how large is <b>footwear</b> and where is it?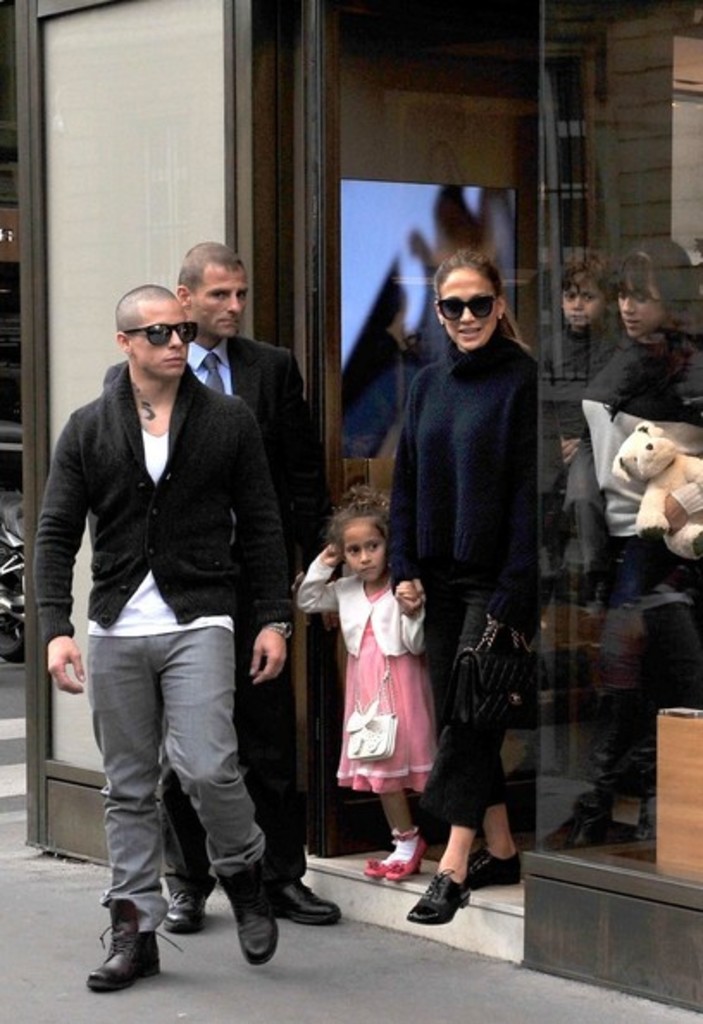
Bounding box: [left=164, top=895, right=210, bottom=929].
